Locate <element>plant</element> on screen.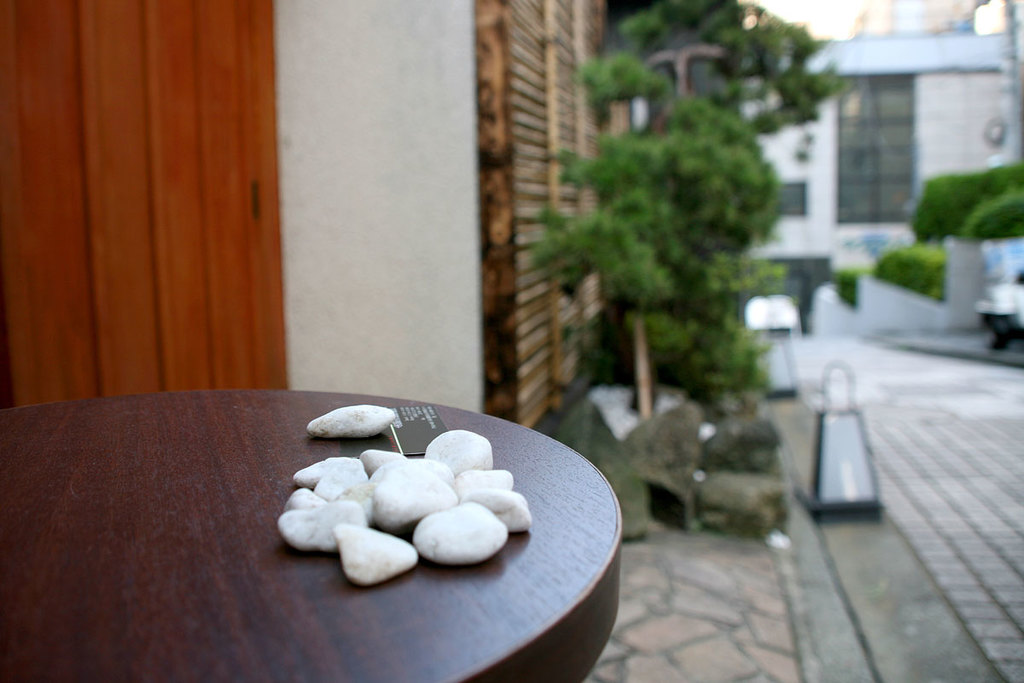
On screen at bbox=(833, 267, 863, 311).
